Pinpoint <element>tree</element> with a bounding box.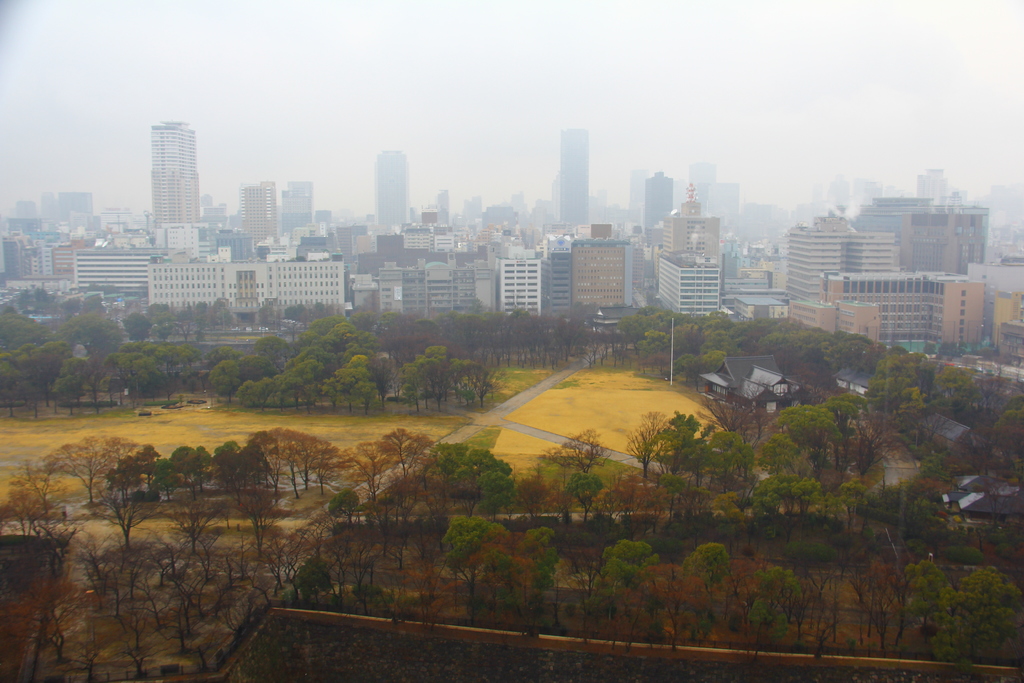
box(148, 340, 210, 398).
